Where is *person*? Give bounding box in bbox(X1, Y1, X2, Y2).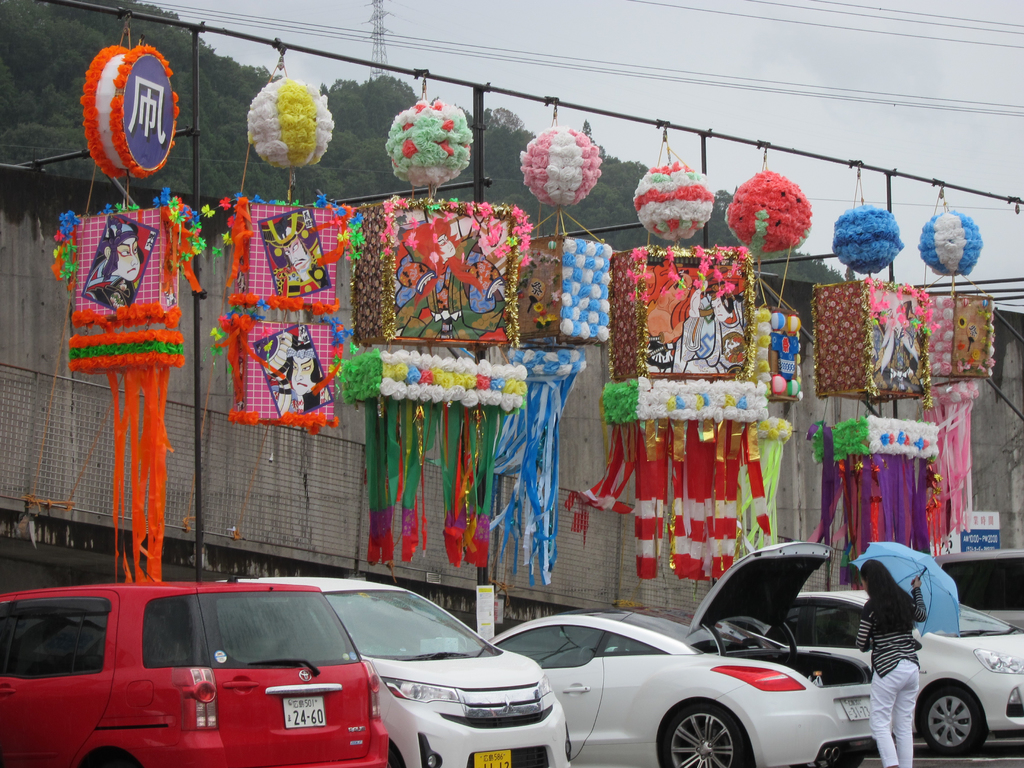
bbox(267, 330, 329, 410).
